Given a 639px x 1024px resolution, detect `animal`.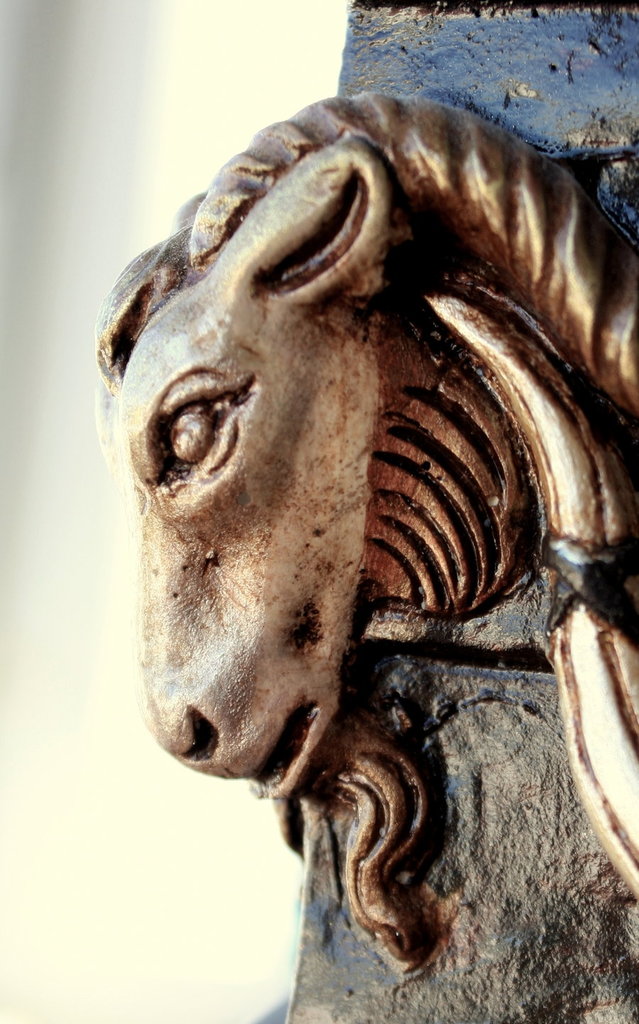
l=89, t=90, r=638, b=971.
